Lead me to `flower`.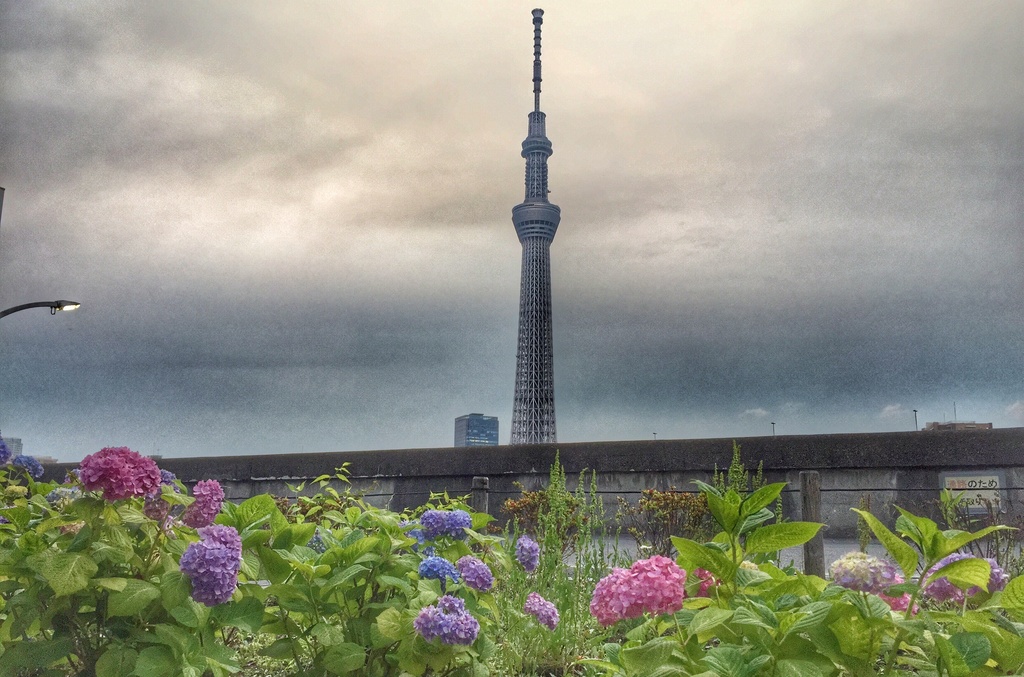
Lead to box=[307, 532, 326, 556].
